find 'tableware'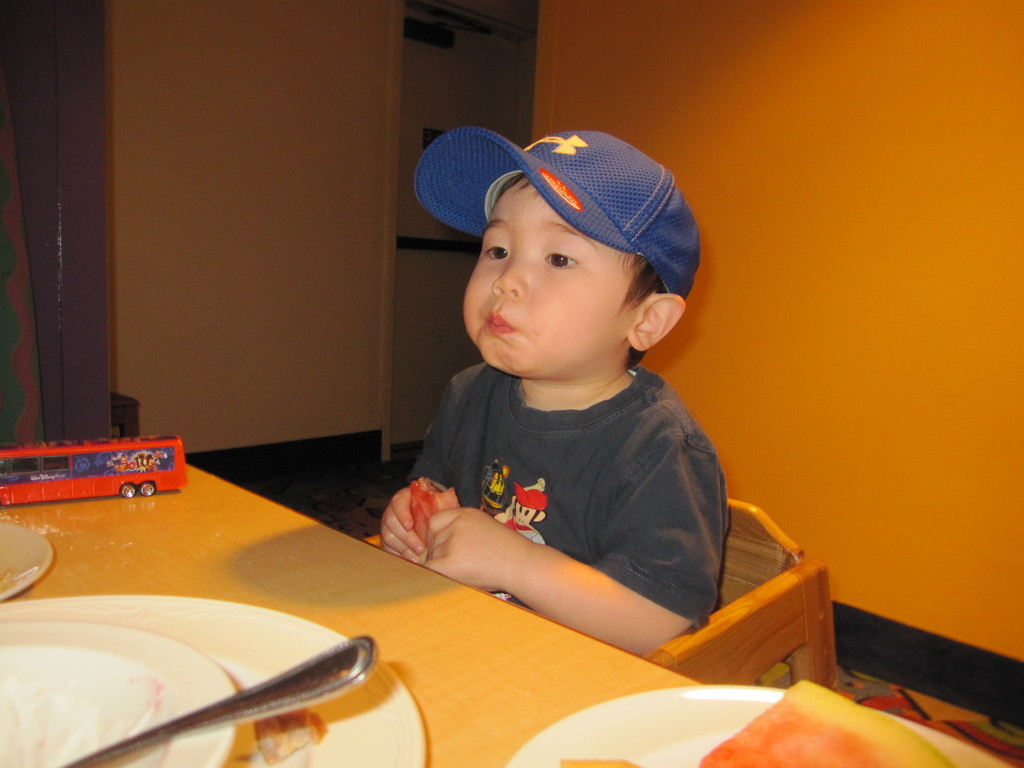
(61,633,376,767)
